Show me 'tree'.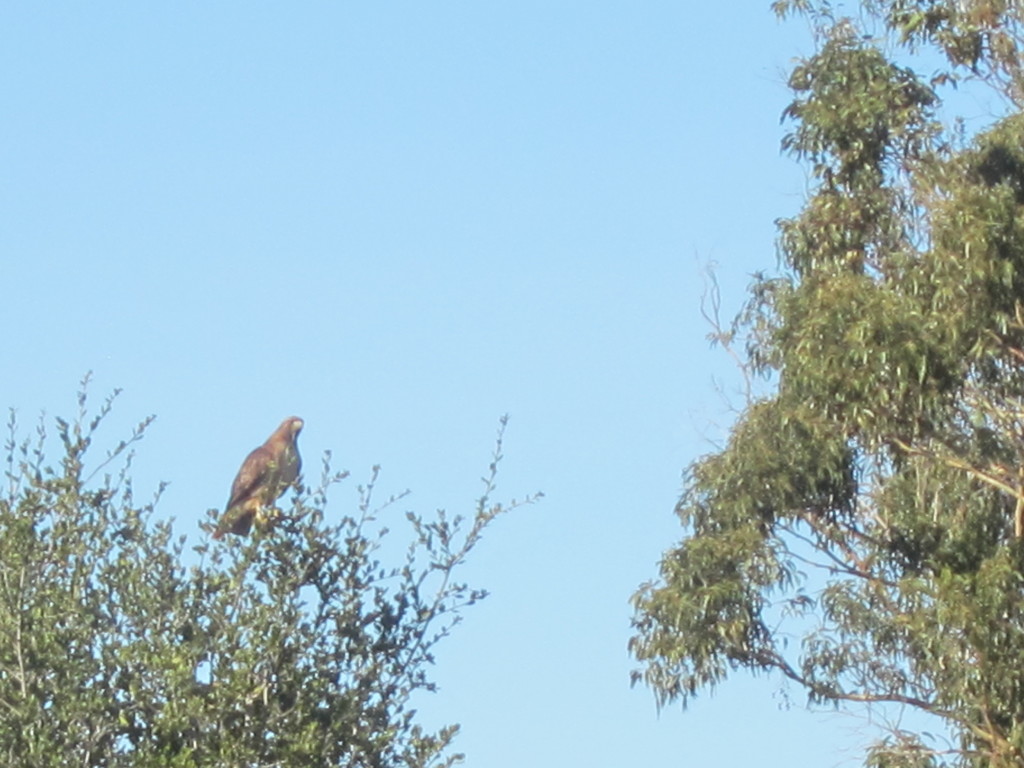
'tree' is here: bbox=(0, 364, 565, 767).
